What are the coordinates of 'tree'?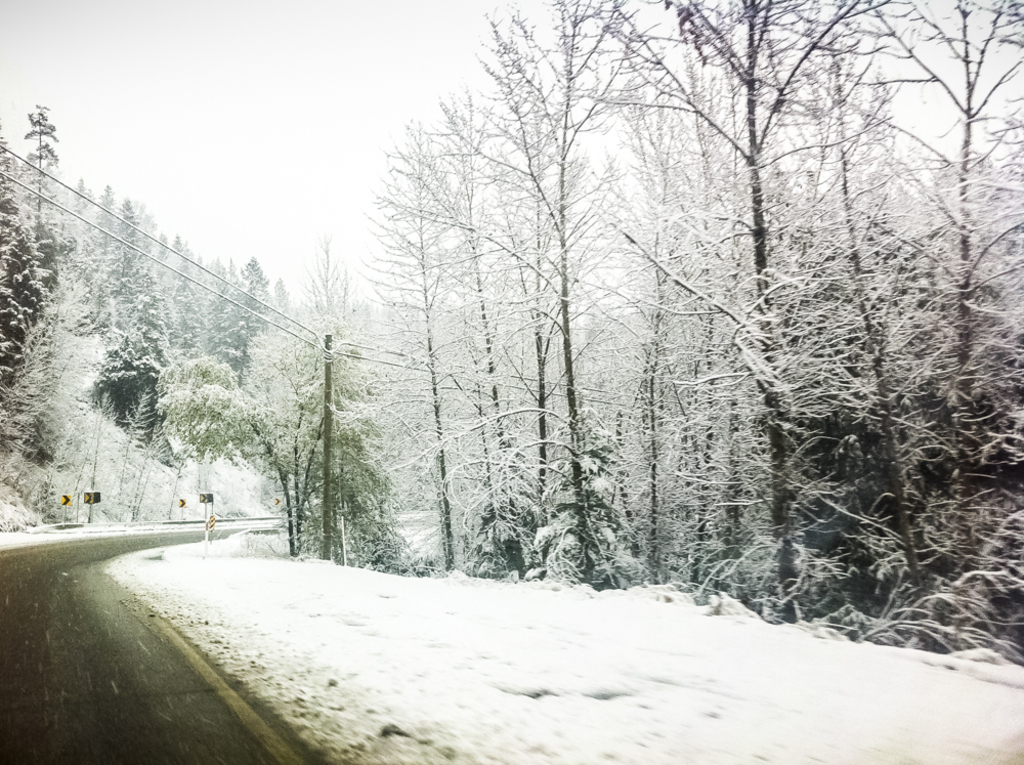
242:312:386:572.
